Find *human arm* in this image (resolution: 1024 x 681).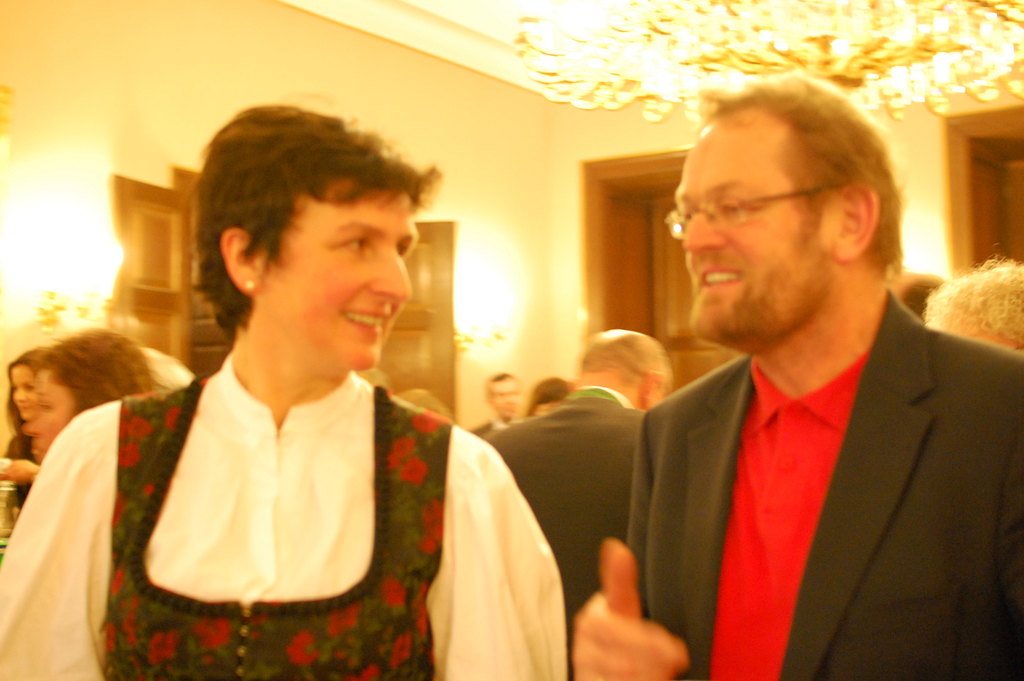
(438, 441, 565, 680).
